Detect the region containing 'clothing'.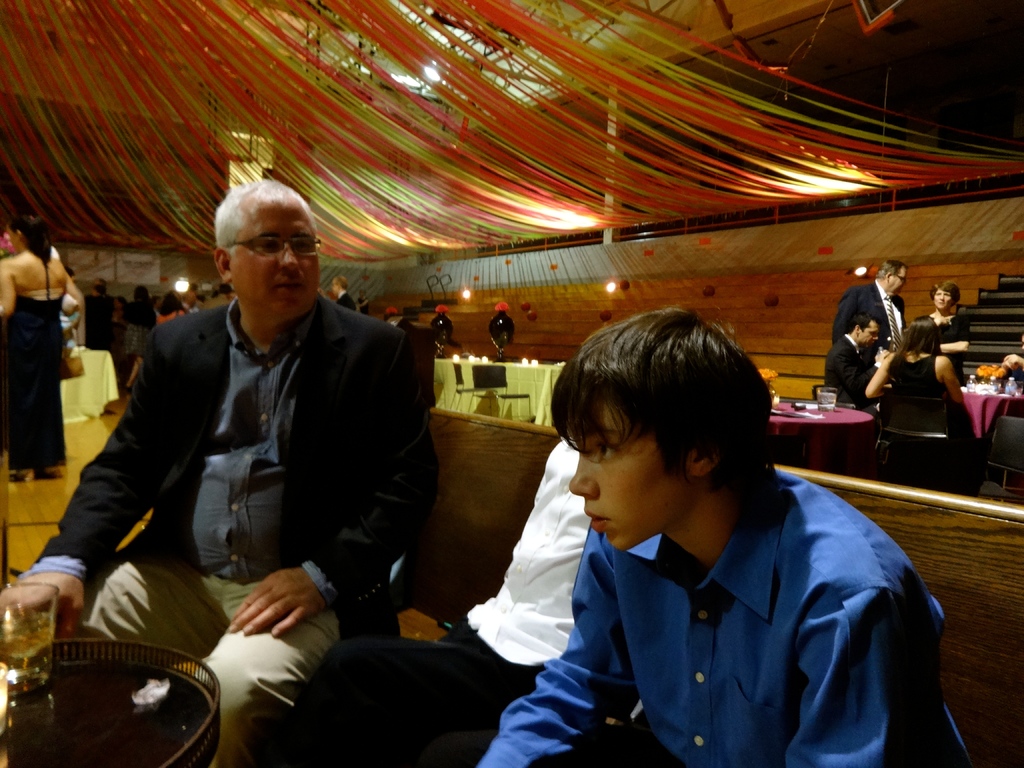
l=478, t=425, r=950, b=765.
